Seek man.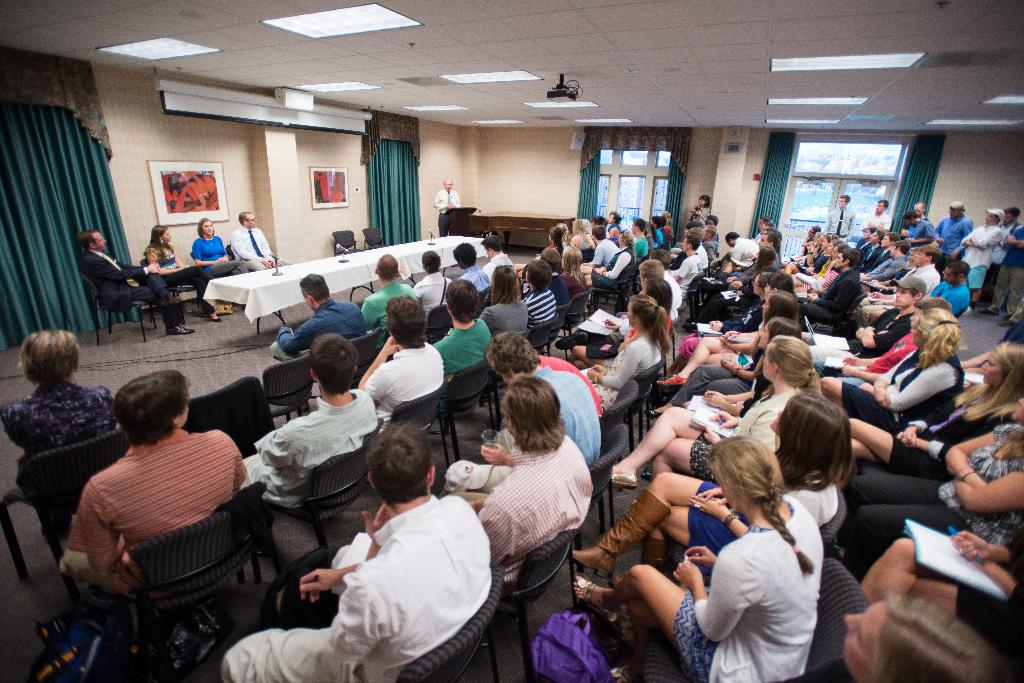
rect(960, 206, 1005, 315).
